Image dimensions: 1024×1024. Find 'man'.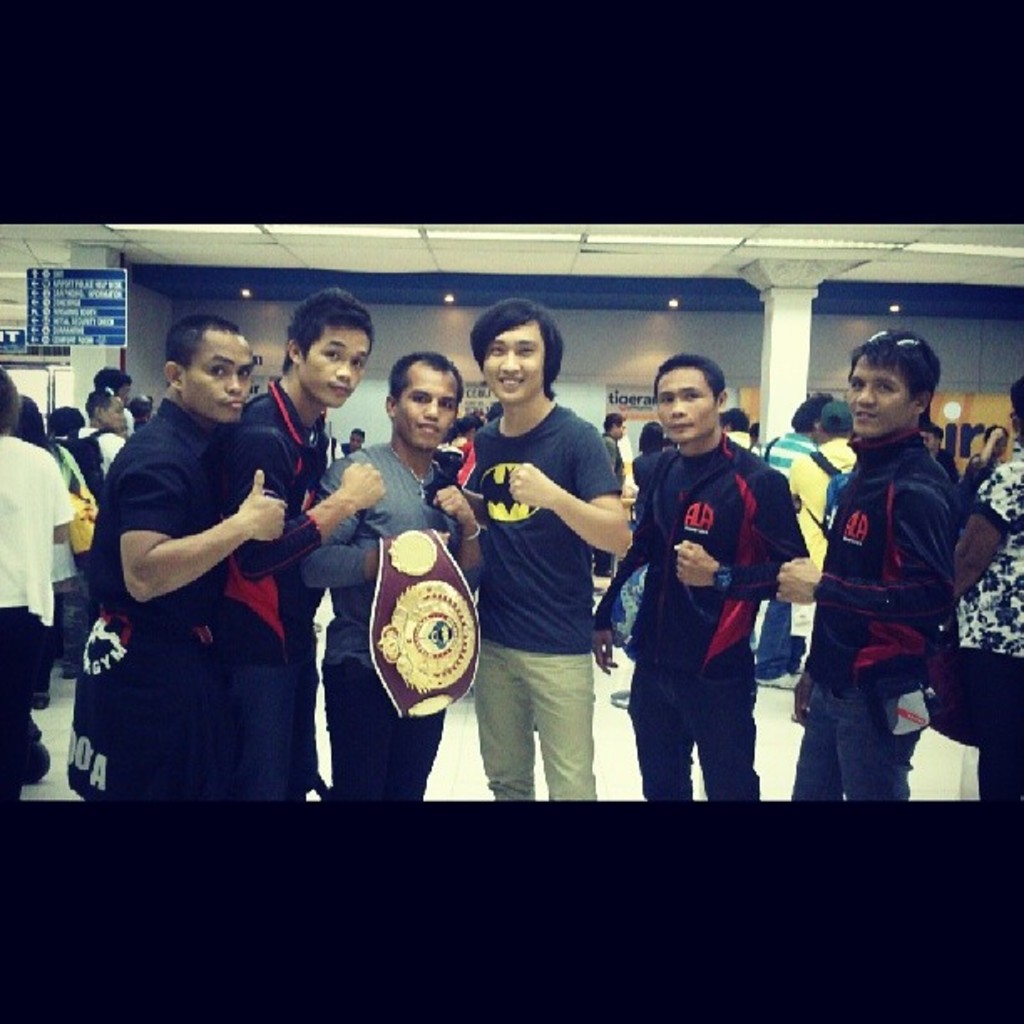
select_region(70, 390, 131, 489).
